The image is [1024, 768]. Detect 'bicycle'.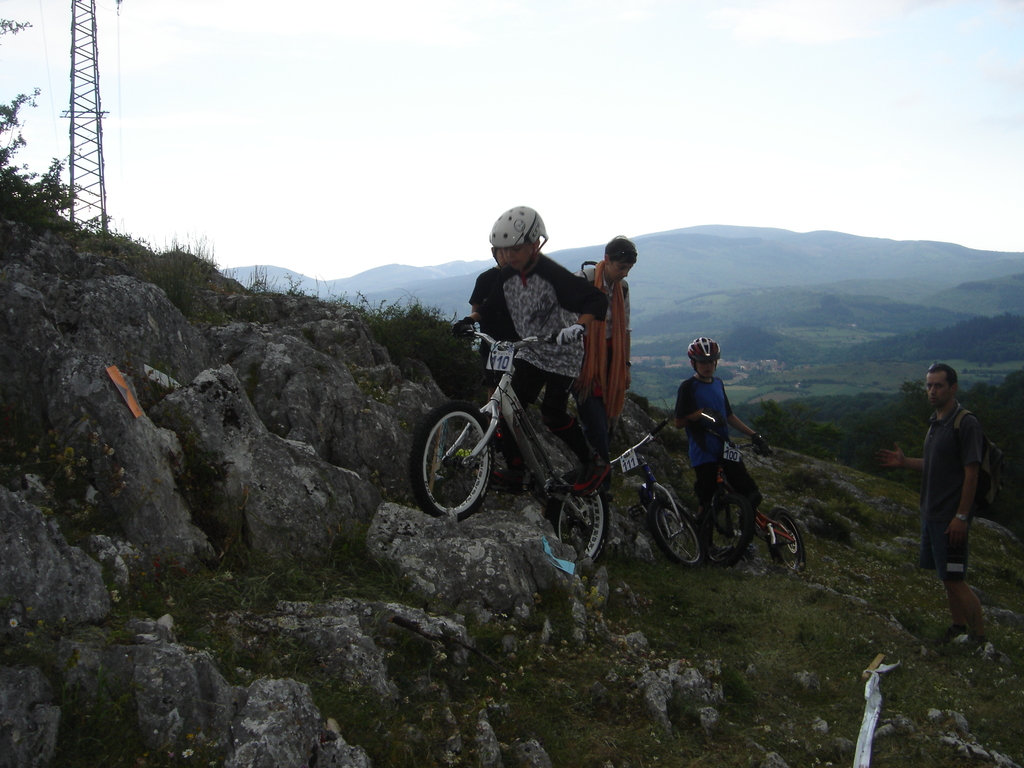
Detection: bbox(411, 322, 608, 569).
